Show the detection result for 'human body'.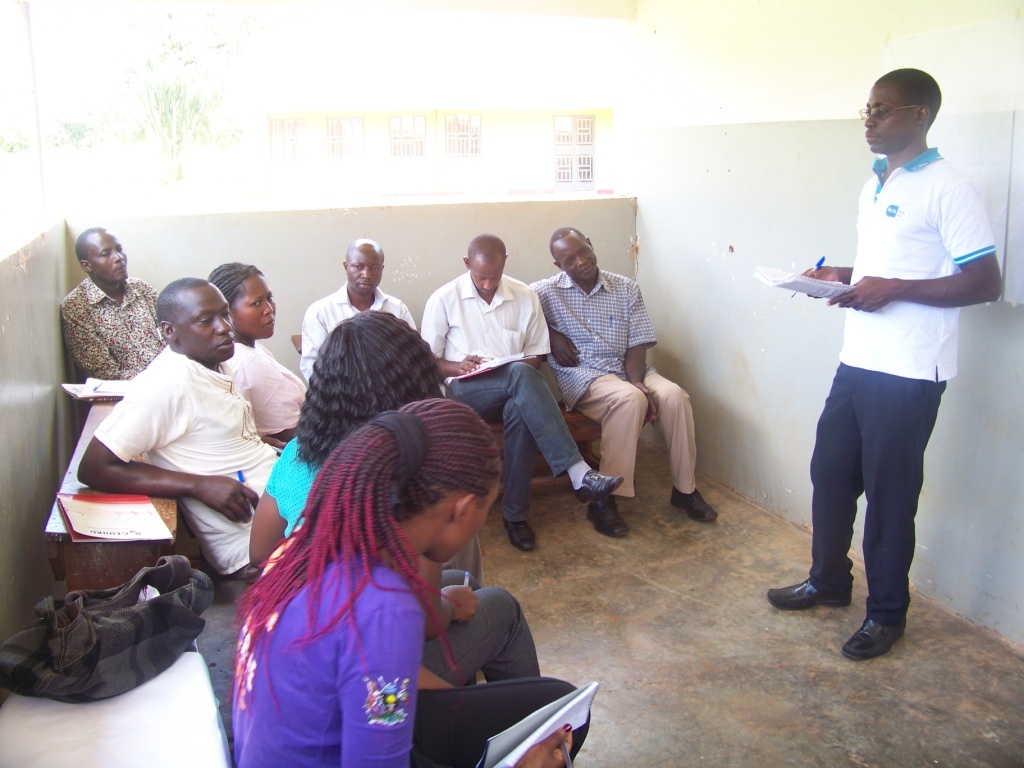
bbox=[528, 266, 720, 529].
